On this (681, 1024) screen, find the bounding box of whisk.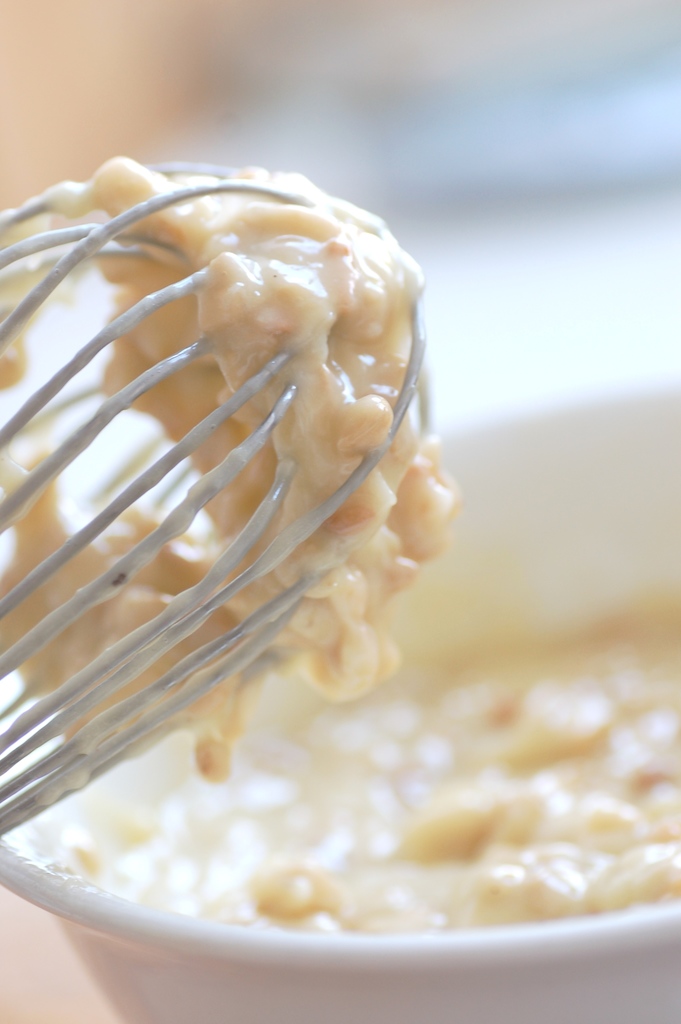
Bounding box: (x1=0, y1=161, x2=417, y2=845).
